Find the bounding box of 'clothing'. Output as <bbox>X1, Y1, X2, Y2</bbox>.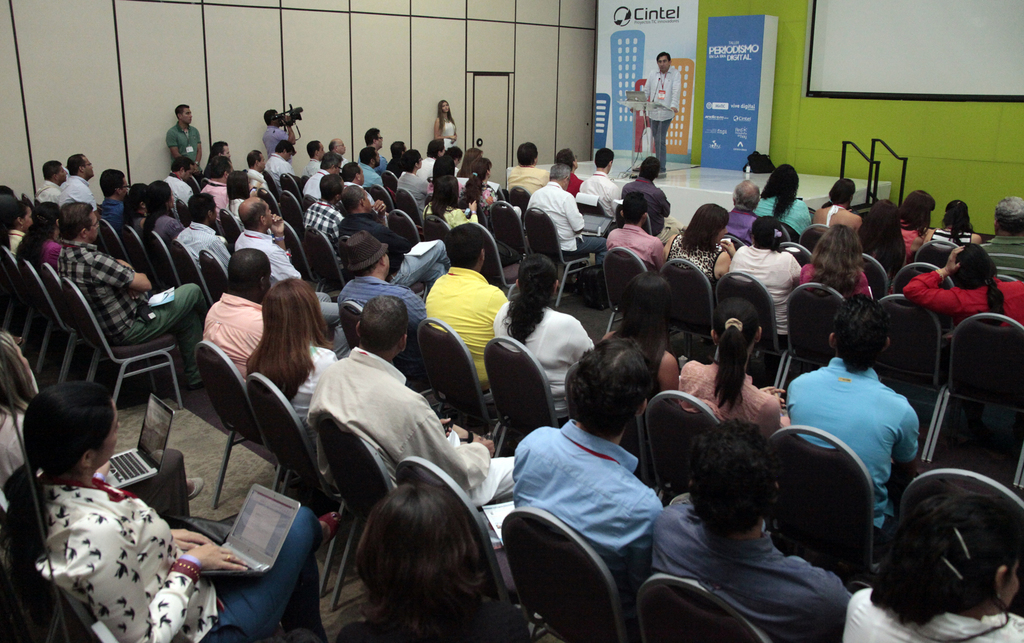
<bbox>334, 264, 426, 331</bbox>.
